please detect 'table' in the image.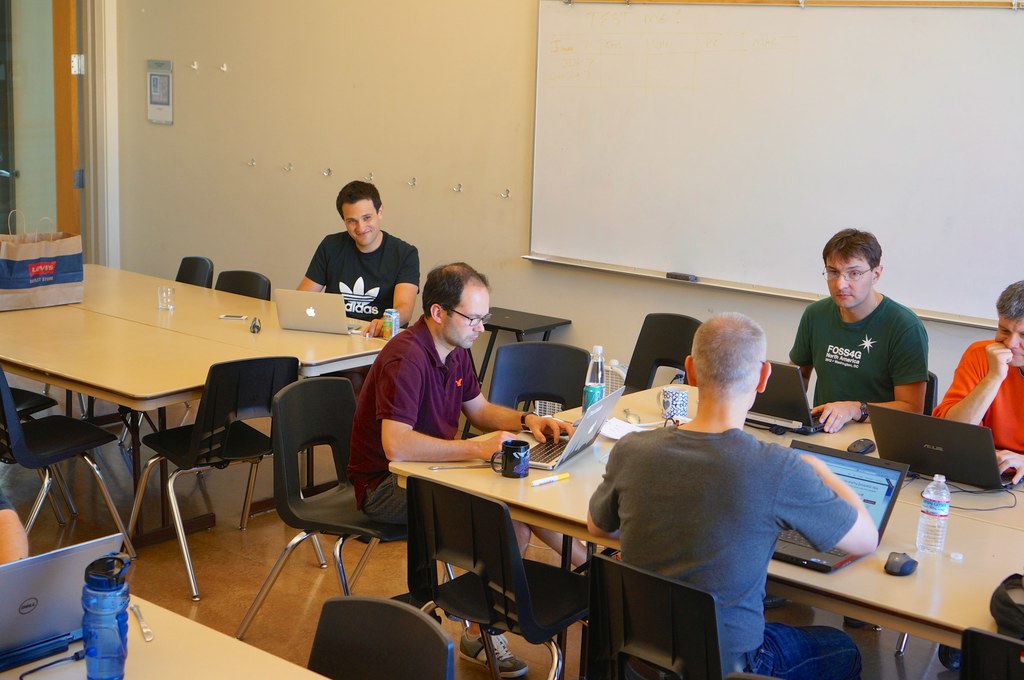
pyautogui.locateOnScreen(0, 583, 330, 679).
